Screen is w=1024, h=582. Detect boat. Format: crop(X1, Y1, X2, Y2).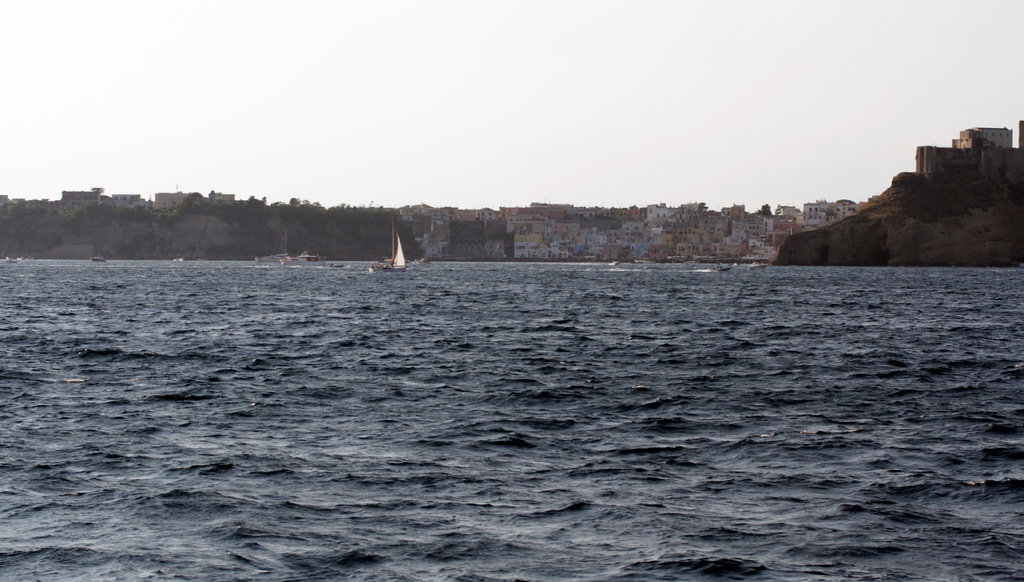
crop(374, 237, 403, 274).
